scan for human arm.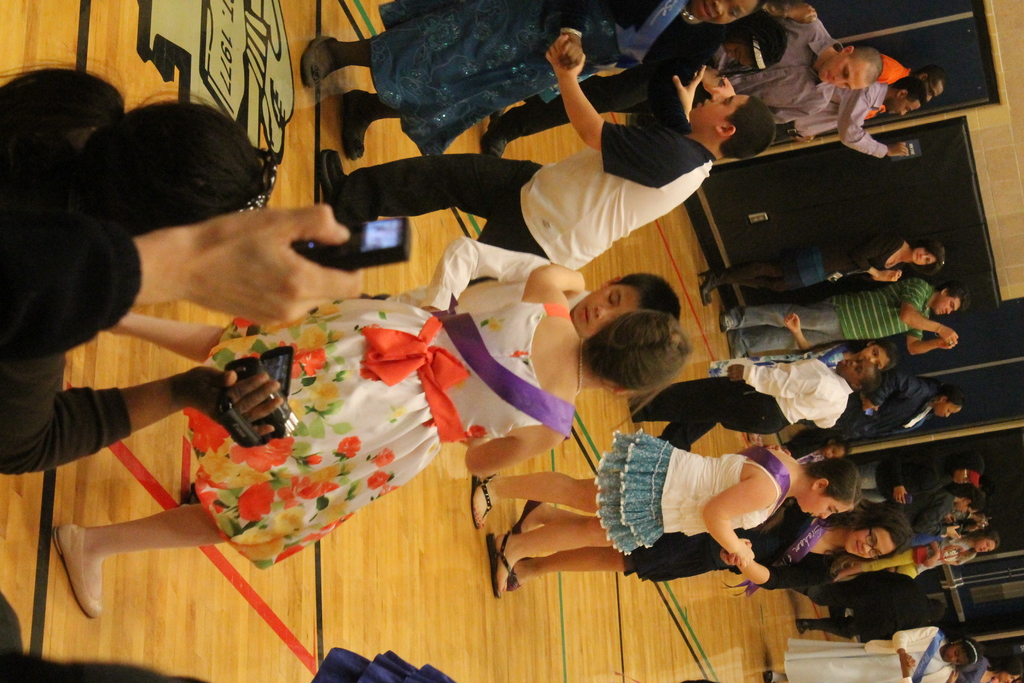
Scan result: [518,265,590,314].
